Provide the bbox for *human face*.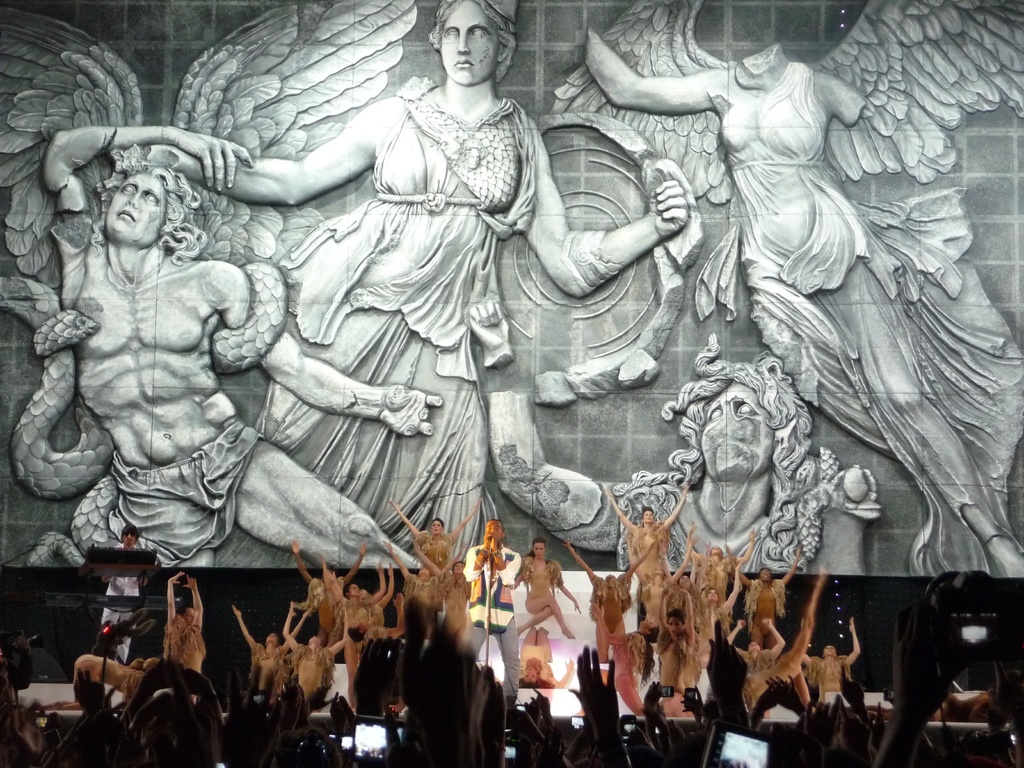
<box>184,606,197,622</box>.
